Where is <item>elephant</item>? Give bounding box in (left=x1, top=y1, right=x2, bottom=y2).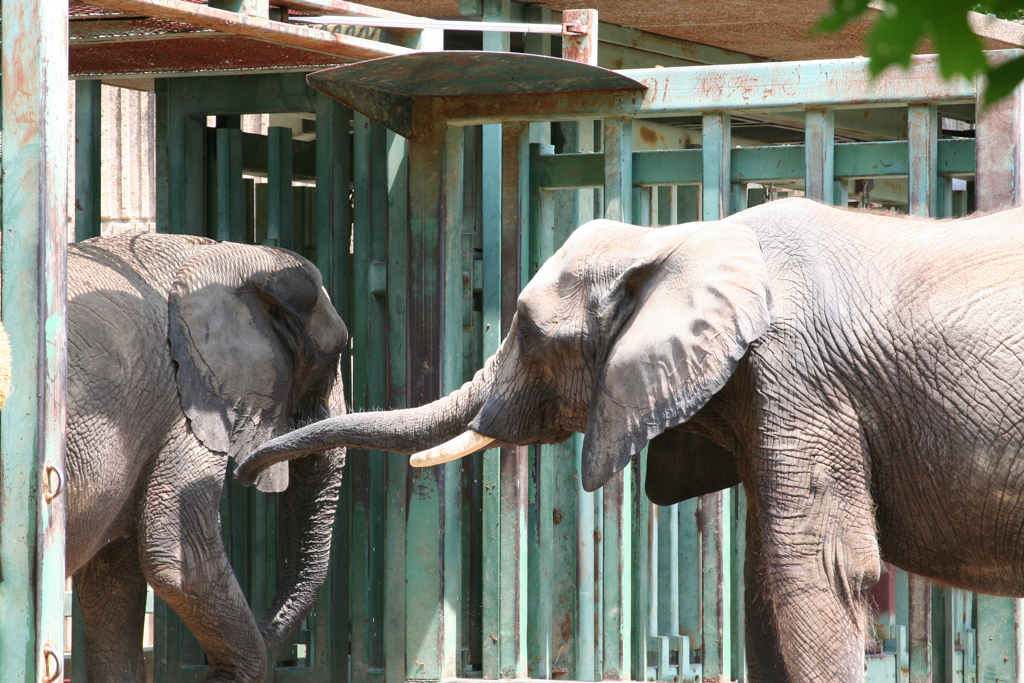
(left=231, top=198, right=1023, bottom=679).
